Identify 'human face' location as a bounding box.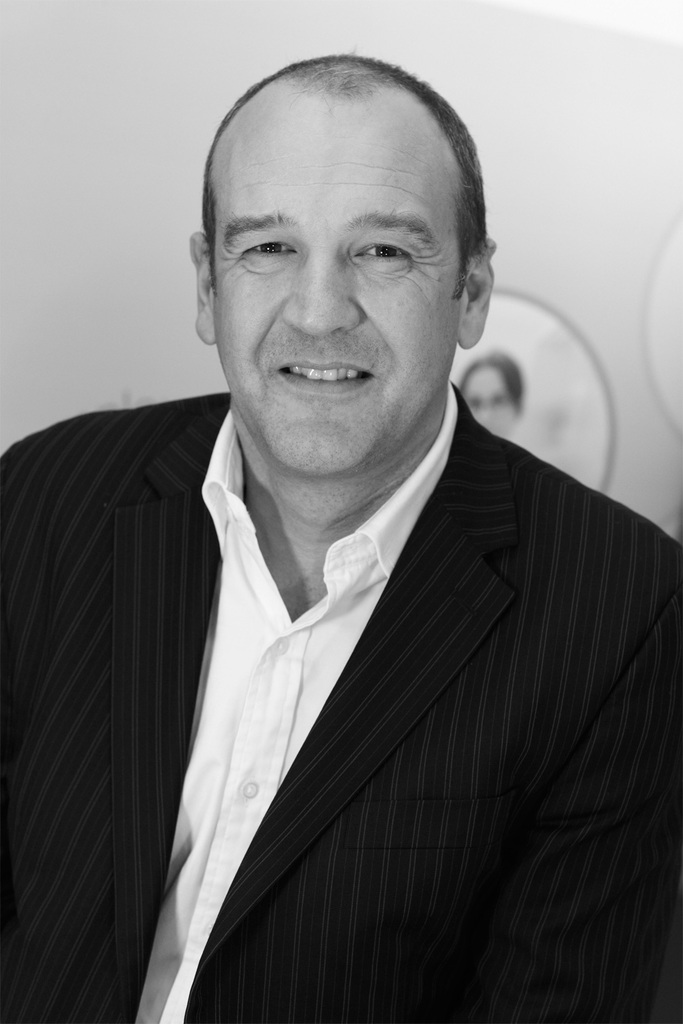
box(206, 98, 469, 481).
